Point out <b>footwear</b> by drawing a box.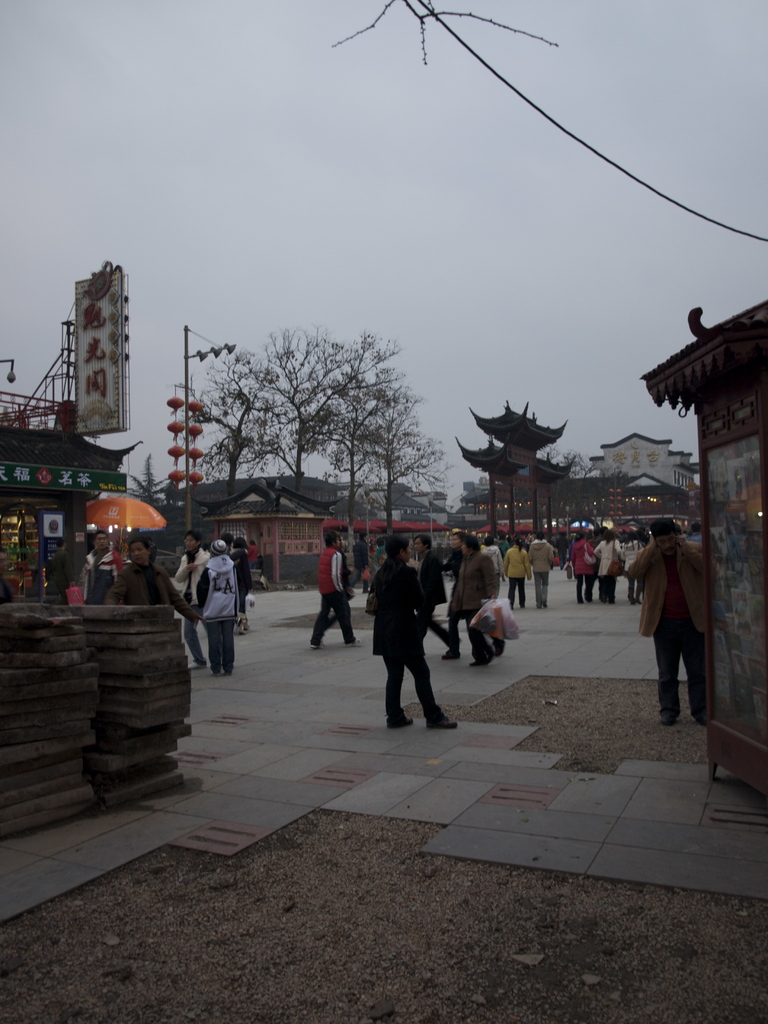
l=188, t=660, r=207, b=671.
